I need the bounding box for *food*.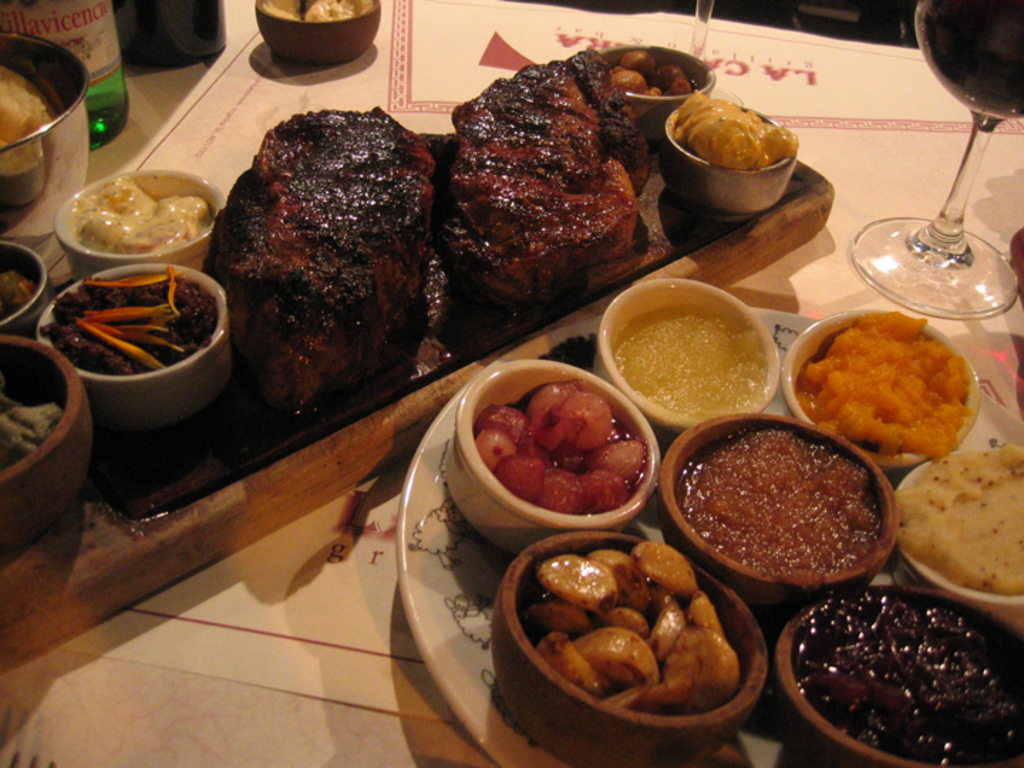
Here it is: left=0, top=55, right=68, bottom=219.
